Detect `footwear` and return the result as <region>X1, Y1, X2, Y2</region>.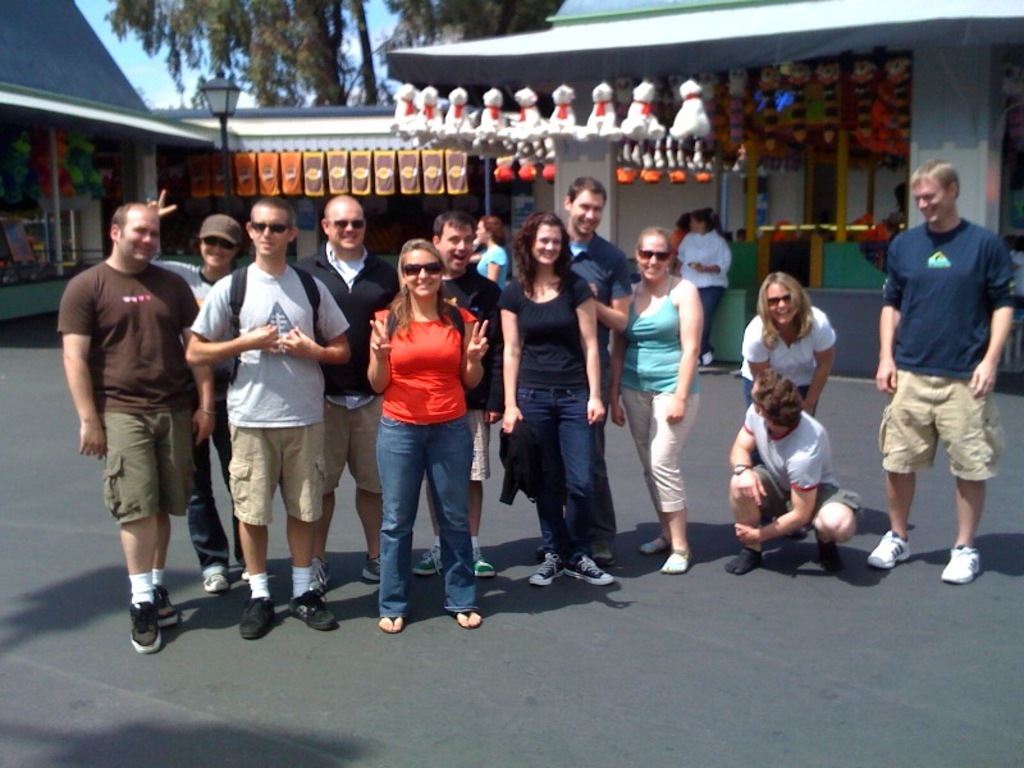
<region>527, 552, 562, 589</region>.
